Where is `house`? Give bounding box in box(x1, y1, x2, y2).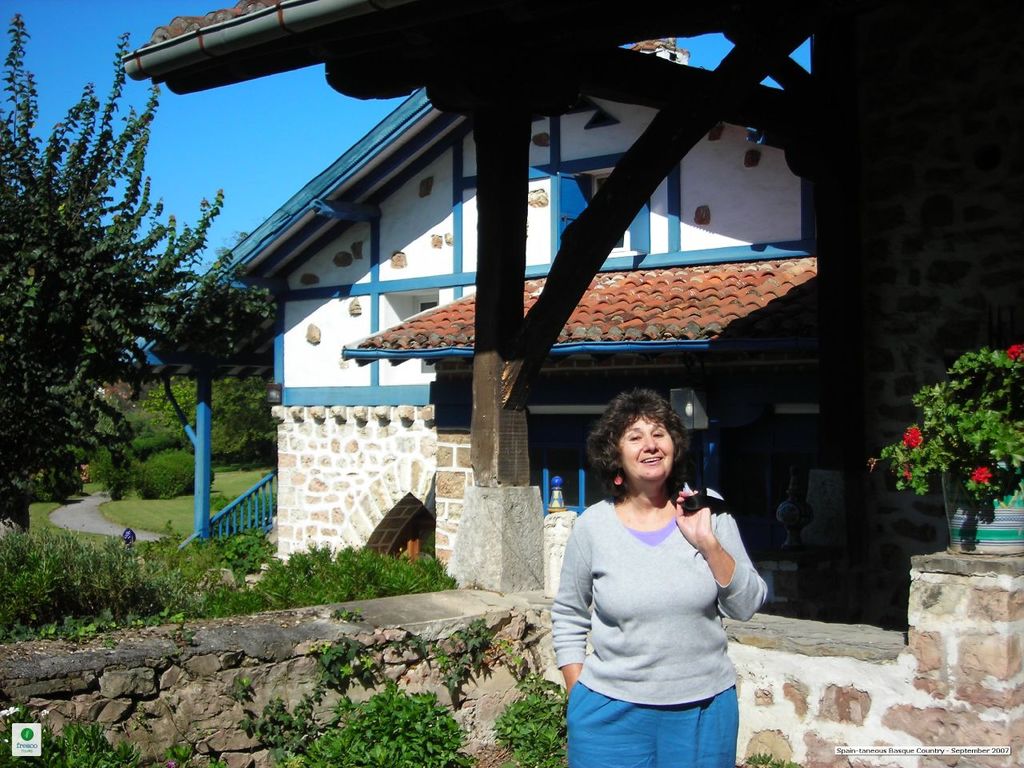
box(168, 68, 798, 574).
